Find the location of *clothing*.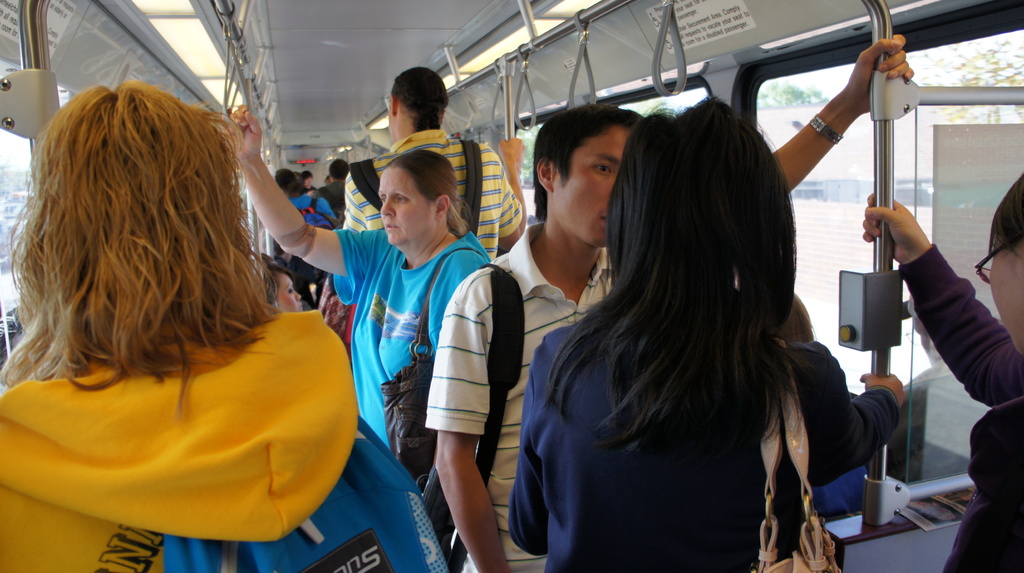
Location: {"x1": 409, "y1": 233, "x2": 609, "y2": 572}.
